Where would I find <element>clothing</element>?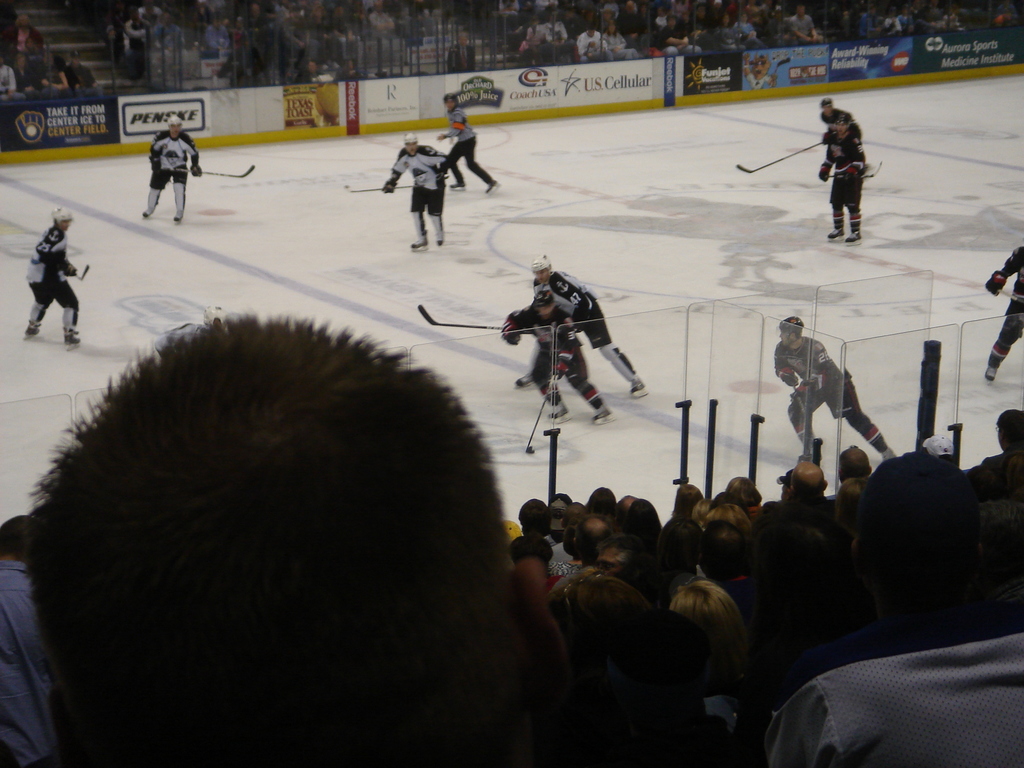
At x1=667 y1=572 x2=707 y2=601.
